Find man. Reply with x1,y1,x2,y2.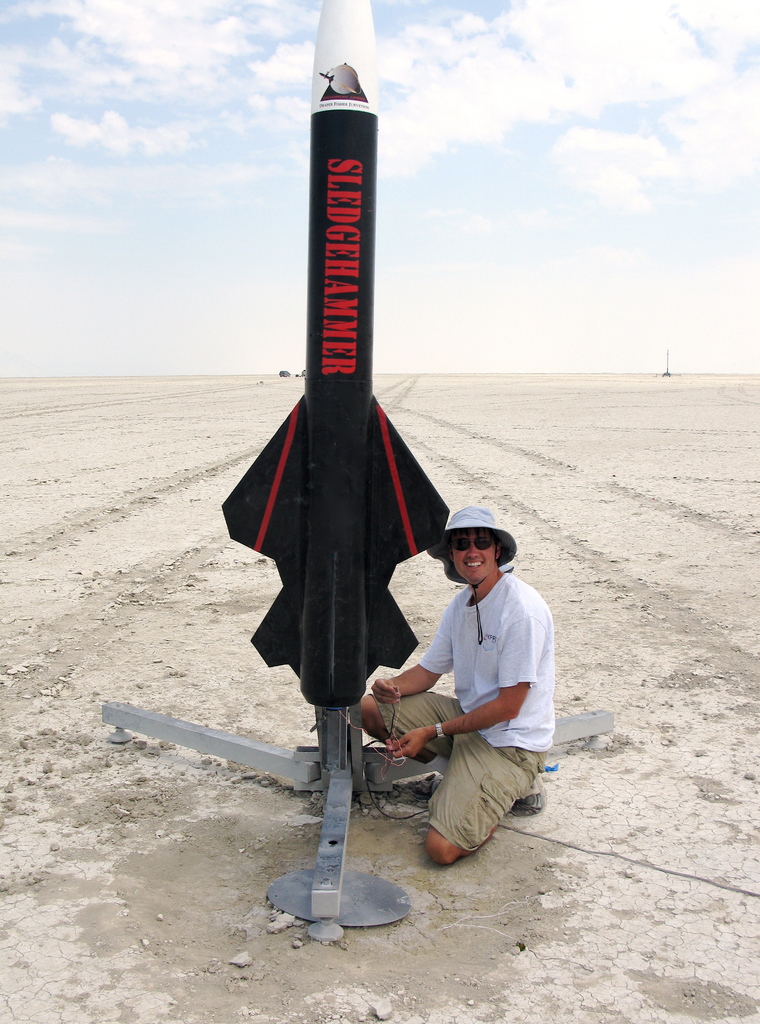
362,512,557,872.
